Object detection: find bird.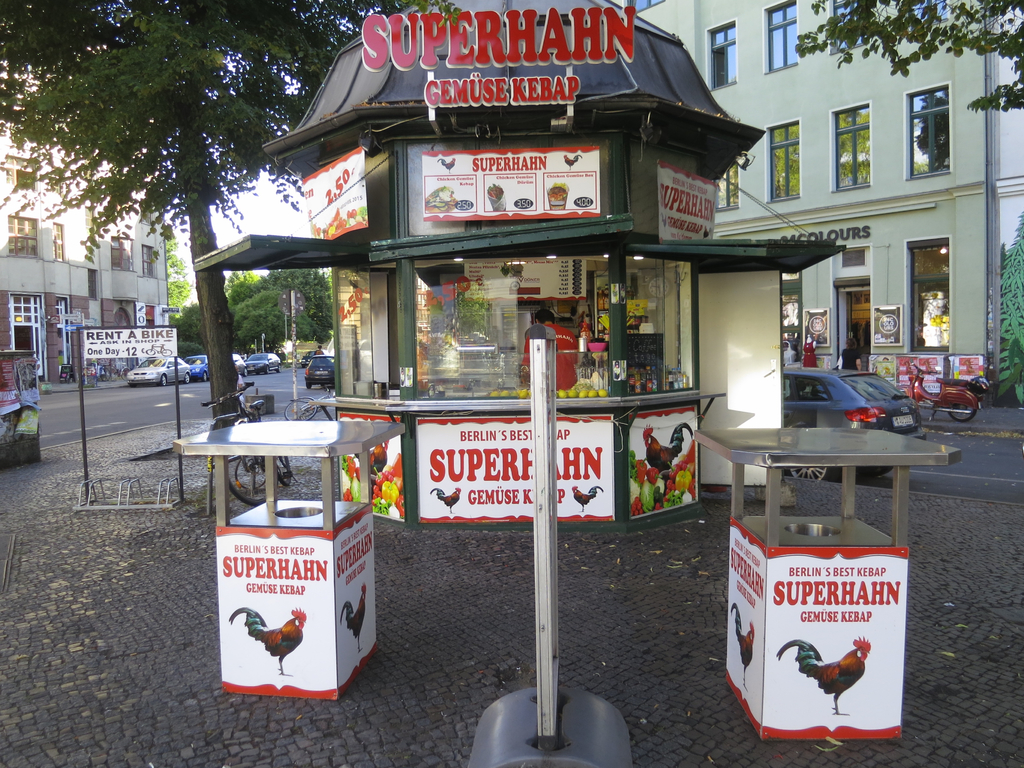
x1=228 y1=605 x2=305 y2=678.
